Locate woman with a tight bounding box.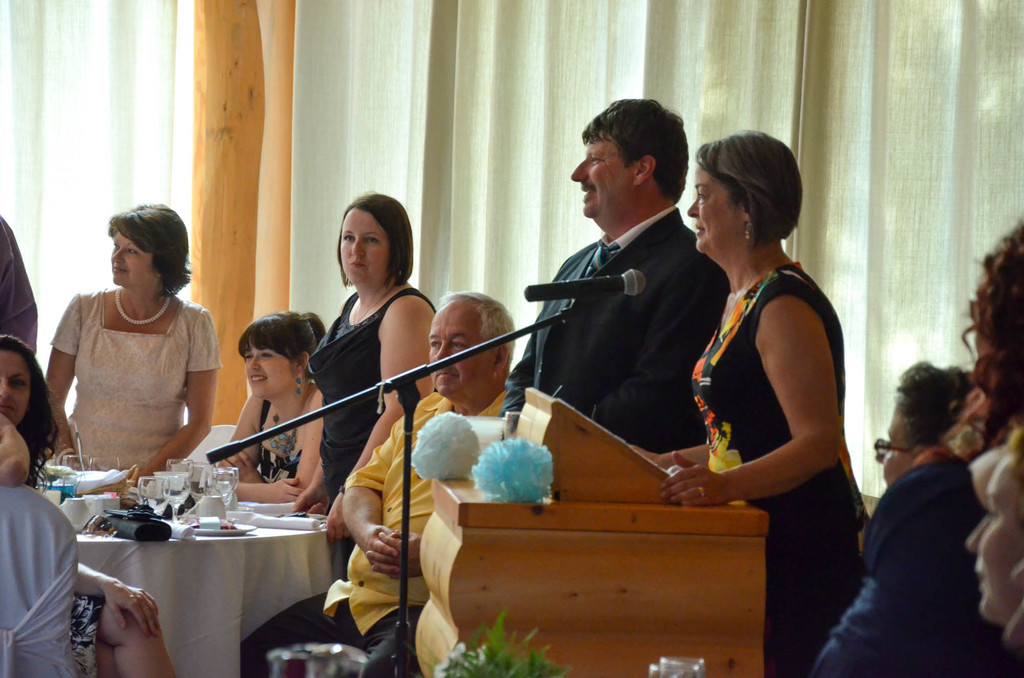
[43,201,219,488].
